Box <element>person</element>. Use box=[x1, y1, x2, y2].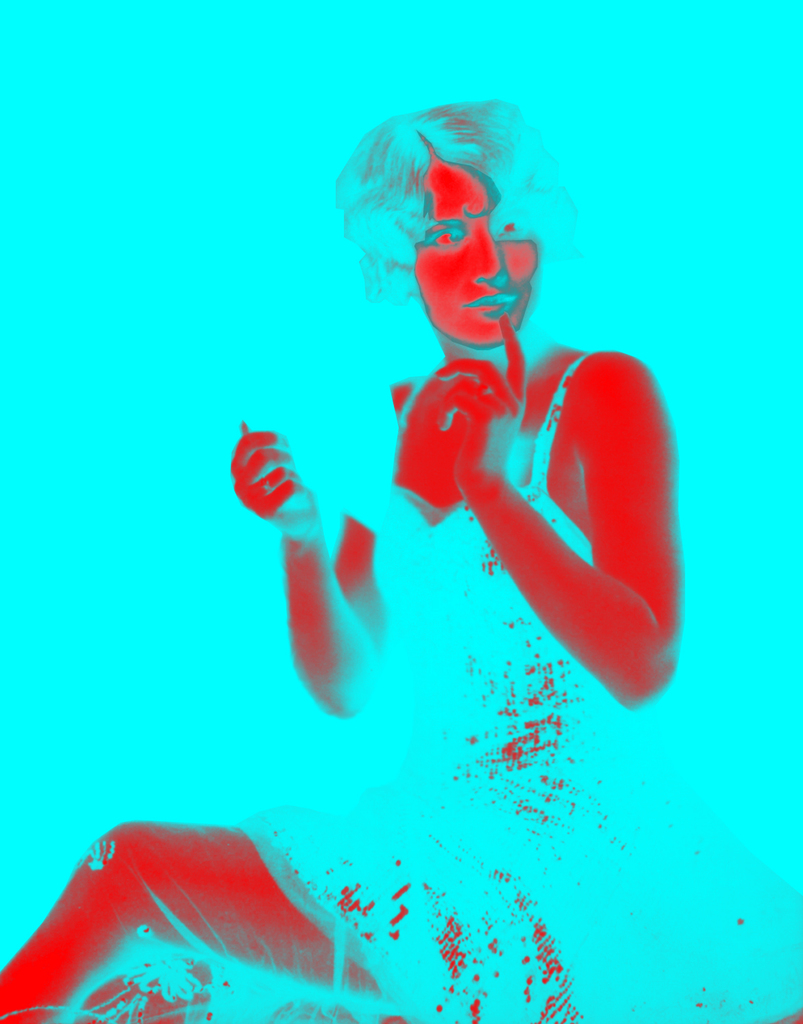
box=[0, 100, 802, 1023].
